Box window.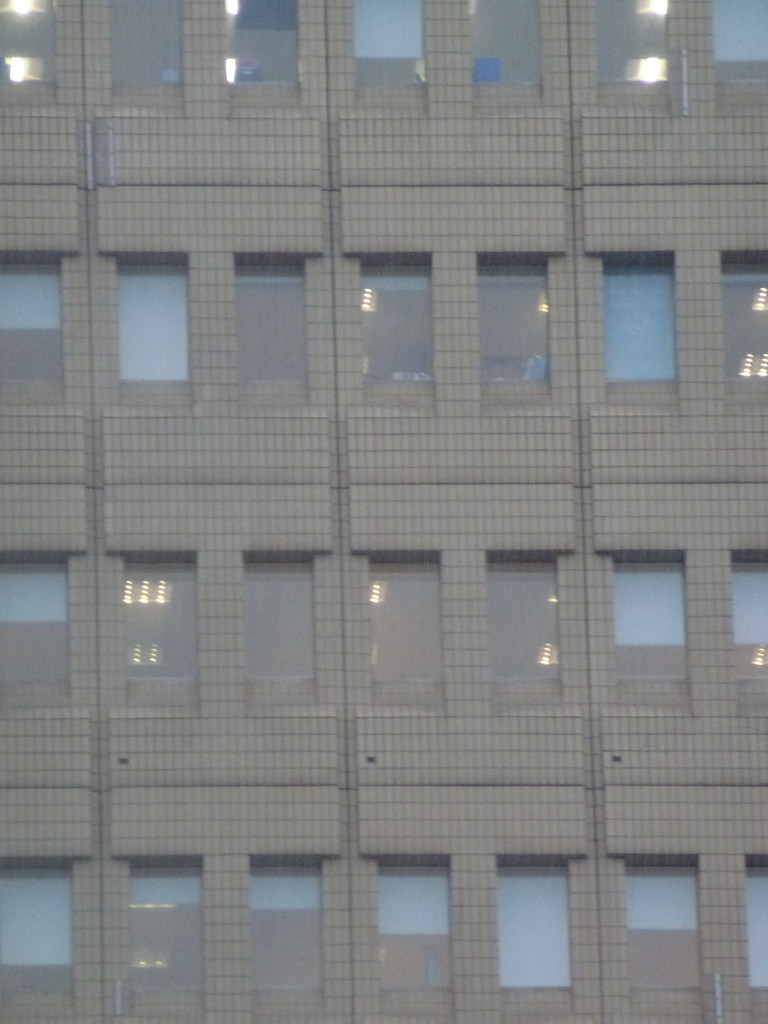
[599, 264, 675, 383].
